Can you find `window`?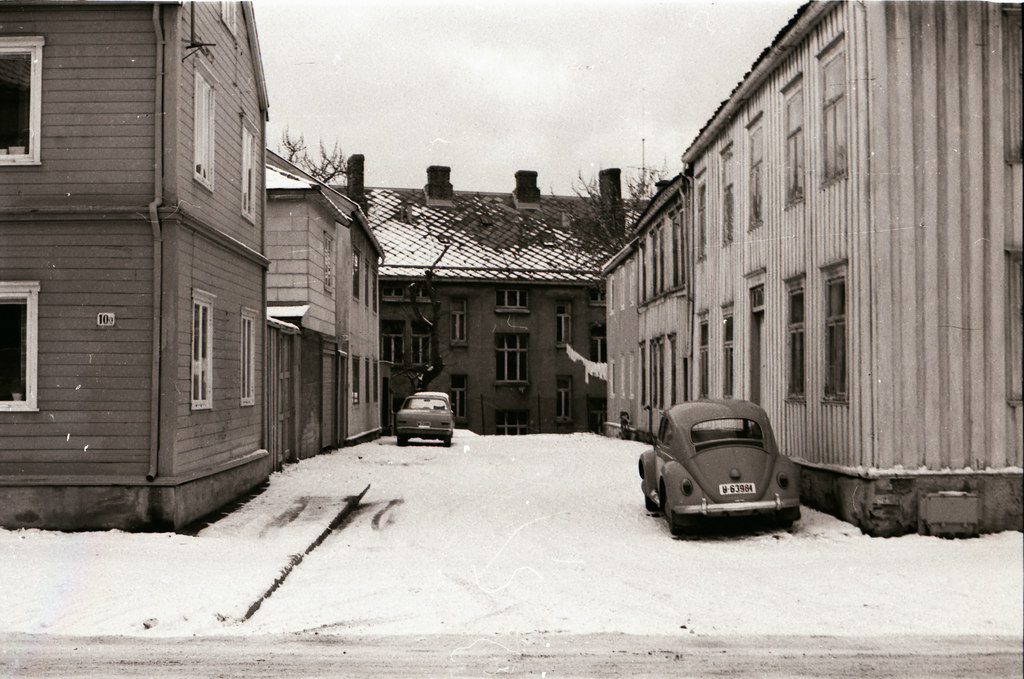
Yes, bounding box: [630,238,645,306].
